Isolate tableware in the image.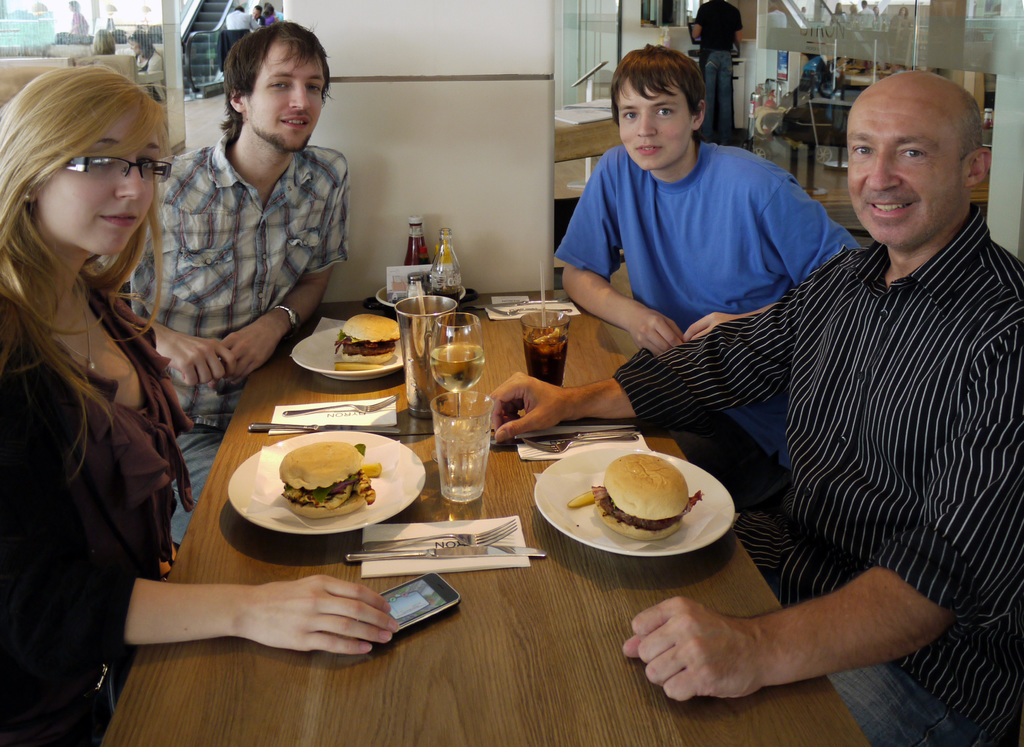
Isolated region: select_region(521, 424, 652, 456).
